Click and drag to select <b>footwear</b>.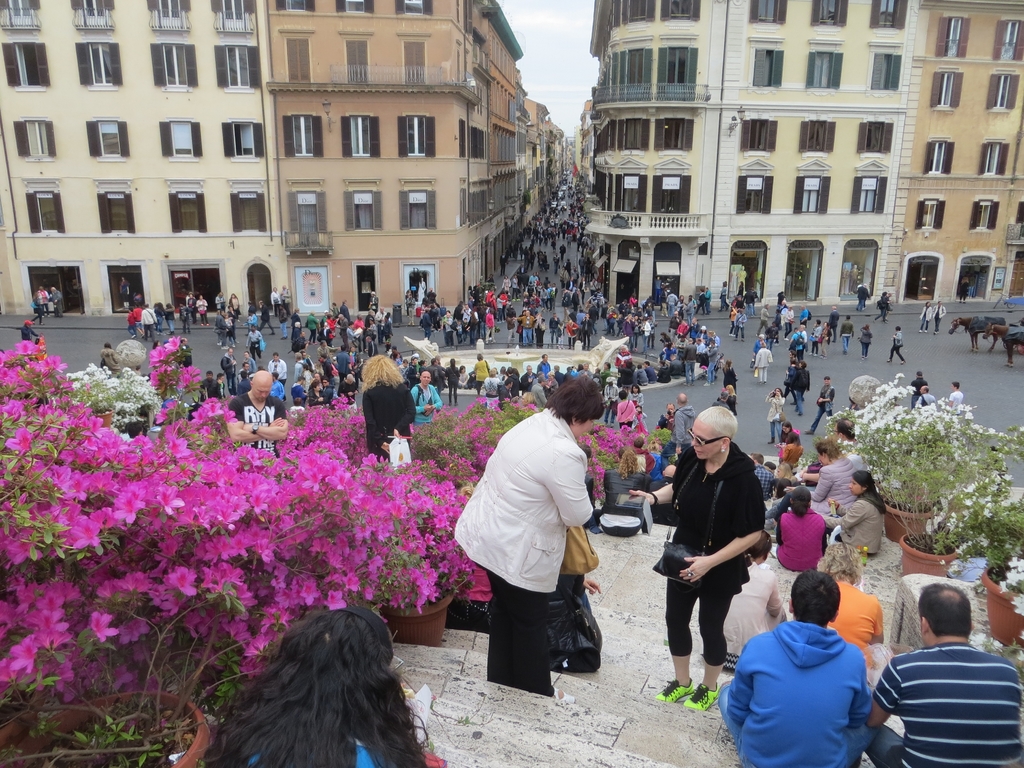
Selection: bbox(656, 676, 694, 703).
